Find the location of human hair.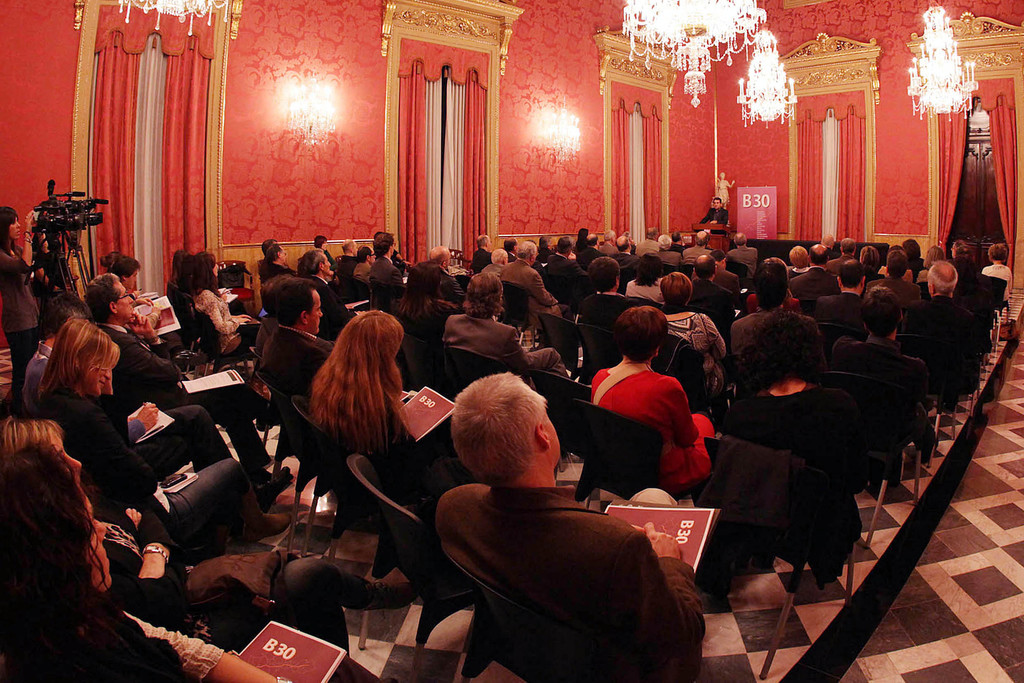
Location: (x1=343, y1=242, x2=356, y2=252).
